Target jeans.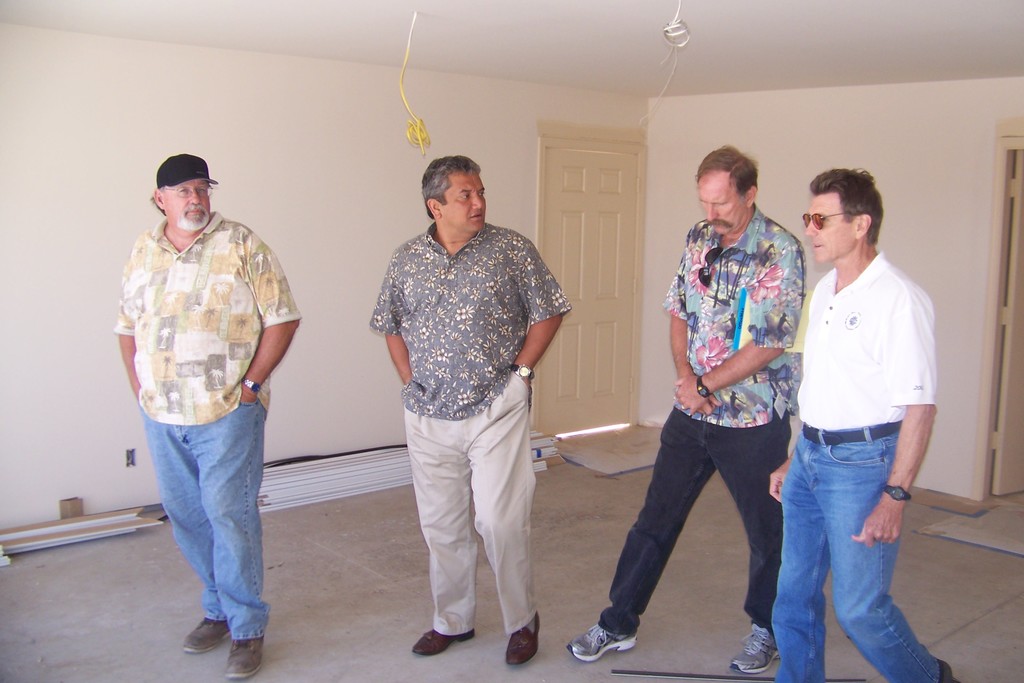
Target region: 781/422/939/682.
